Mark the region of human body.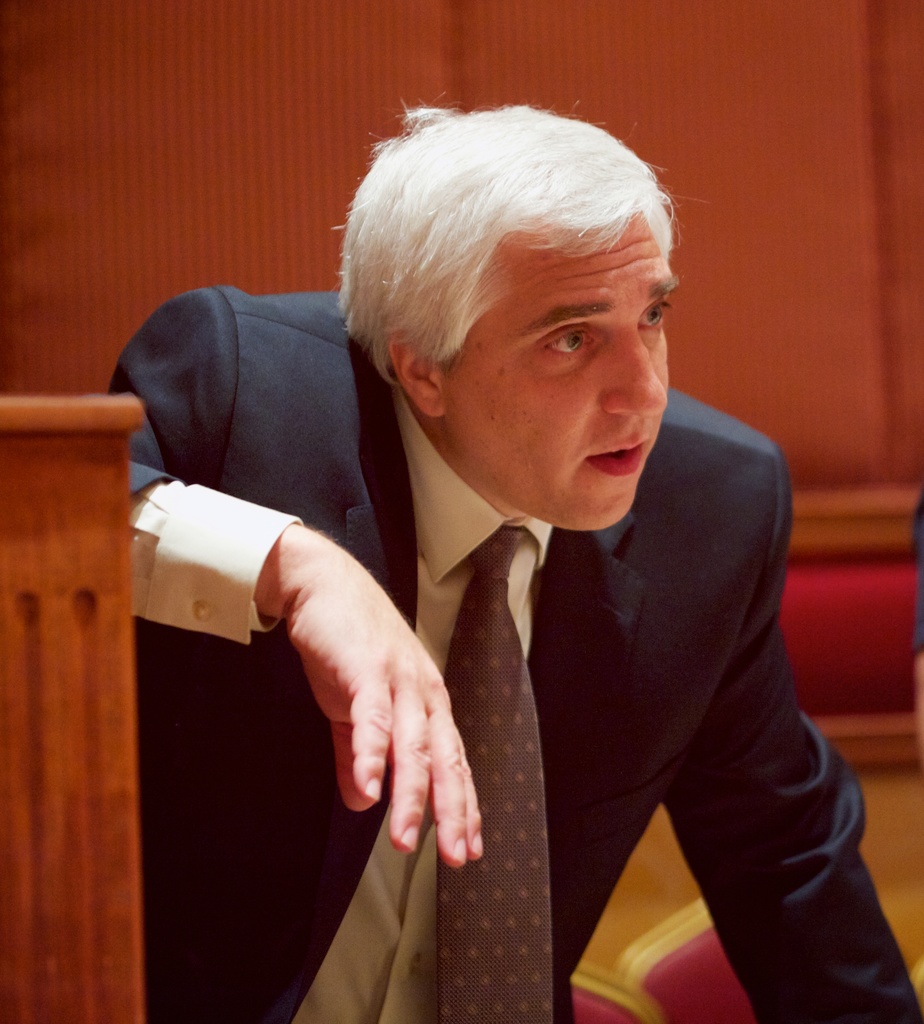
Region: {"left": 103, "top": 284, "right": 923, "bottom": 1023}.
